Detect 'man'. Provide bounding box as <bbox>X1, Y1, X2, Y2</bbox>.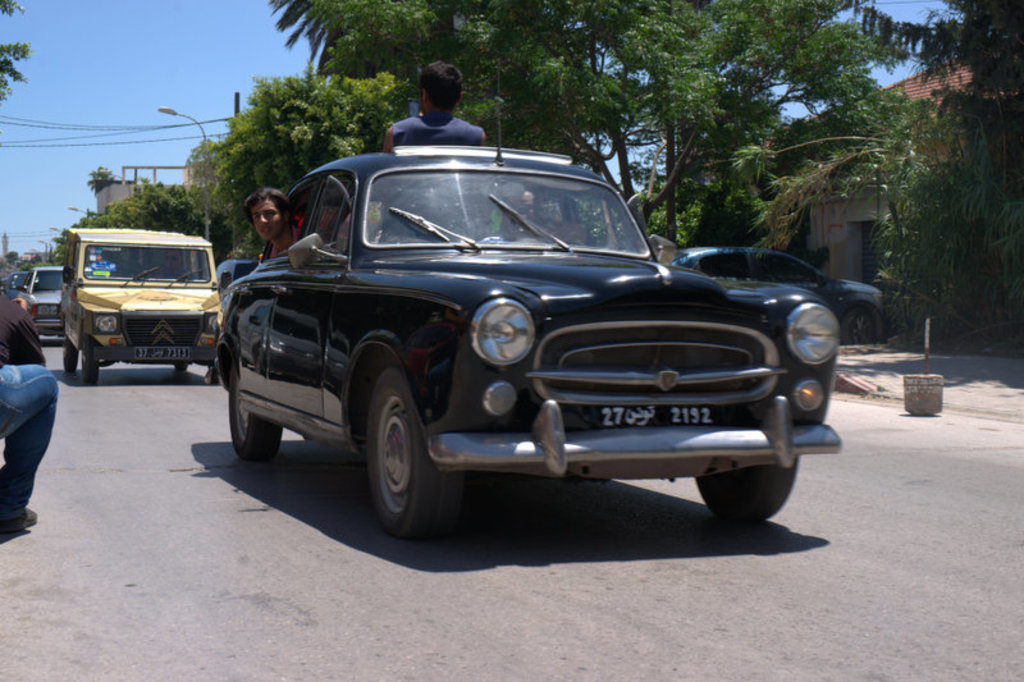
<bbox>380, 78, 497, 134</bbox>.
